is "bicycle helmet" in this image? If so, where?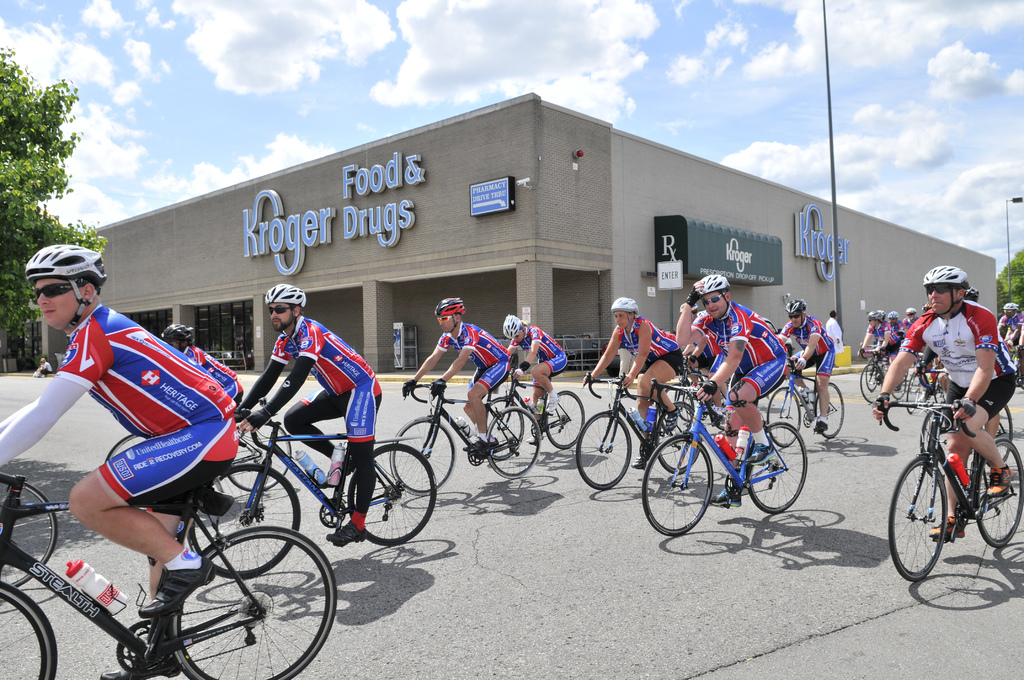
Yes, at x1=784 y1=298 x2=810 y2=318.
